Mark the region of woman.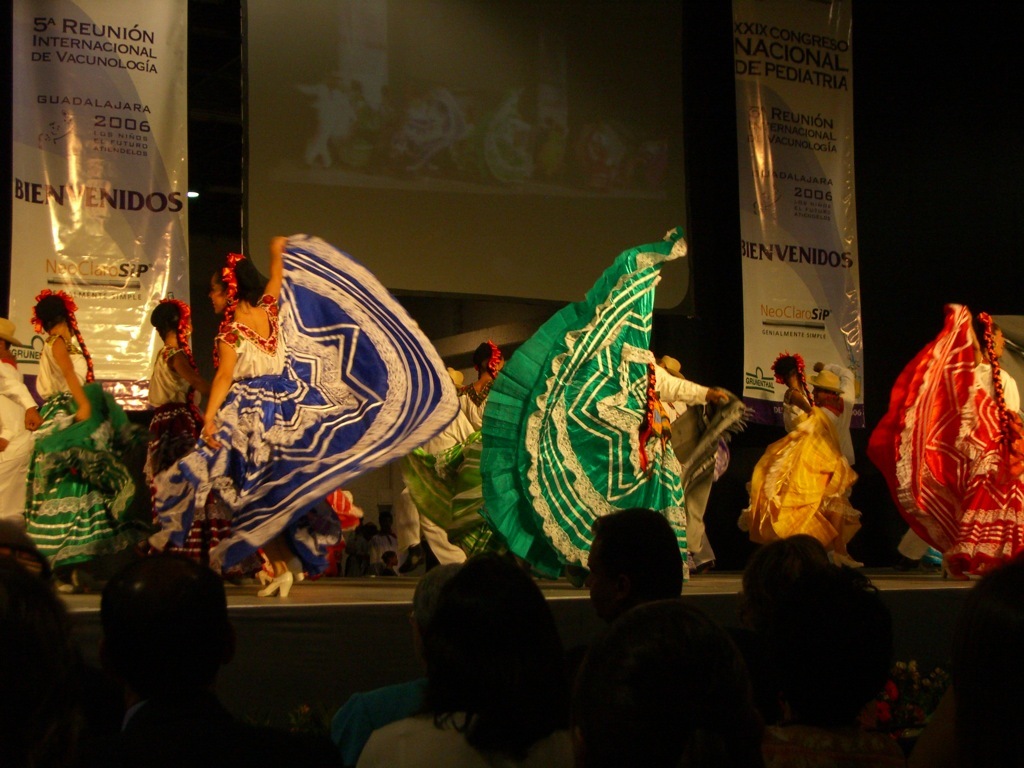
Region: <region>870, 305, 1023, 579</region>.
